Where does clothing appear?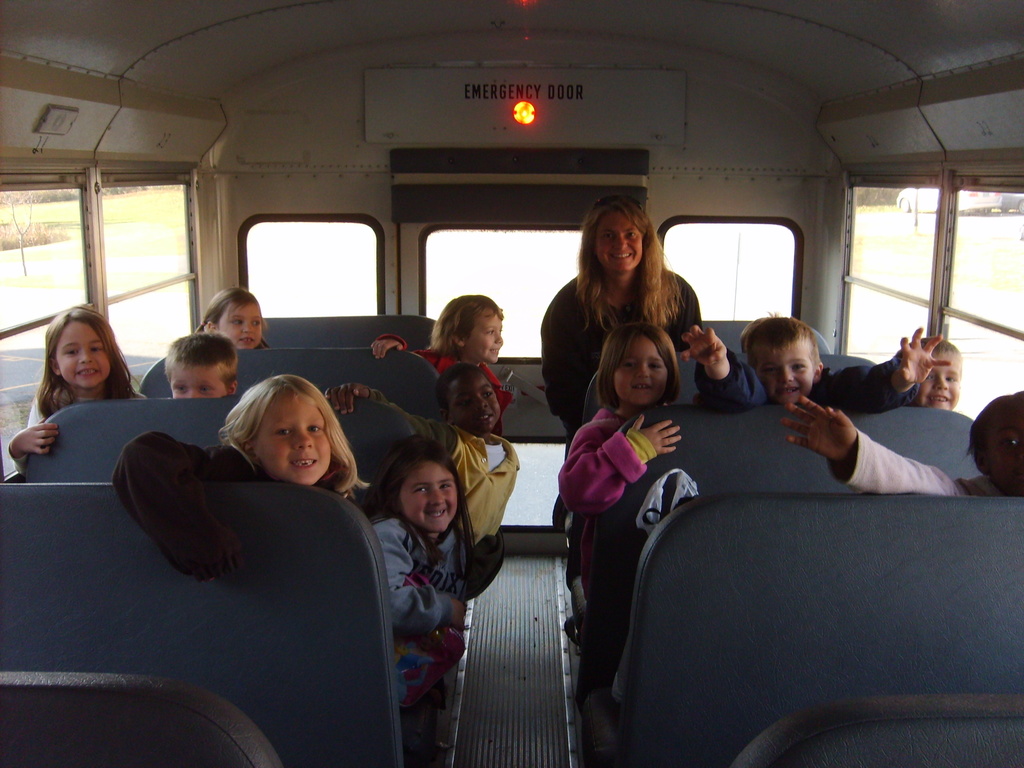
Appears at <bbox>402, 409, 525, 548</bbox>.
